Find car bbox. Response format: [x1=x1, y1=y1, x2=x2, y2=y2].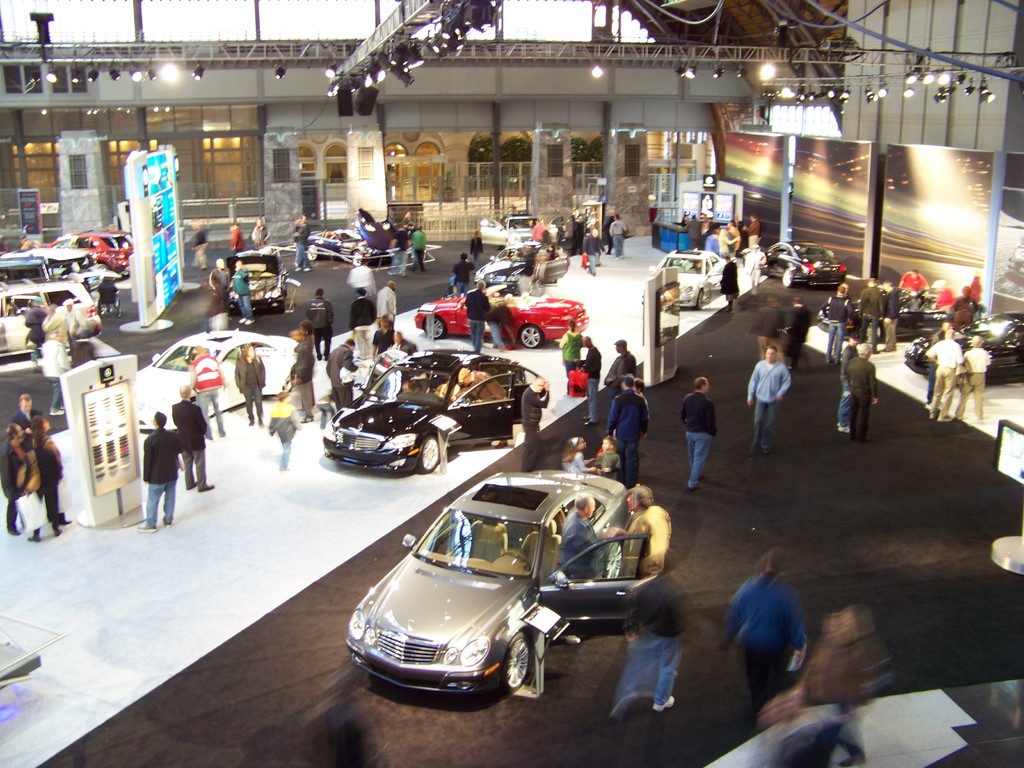
[x1=128, y1=324, x2=297, y2=433].
